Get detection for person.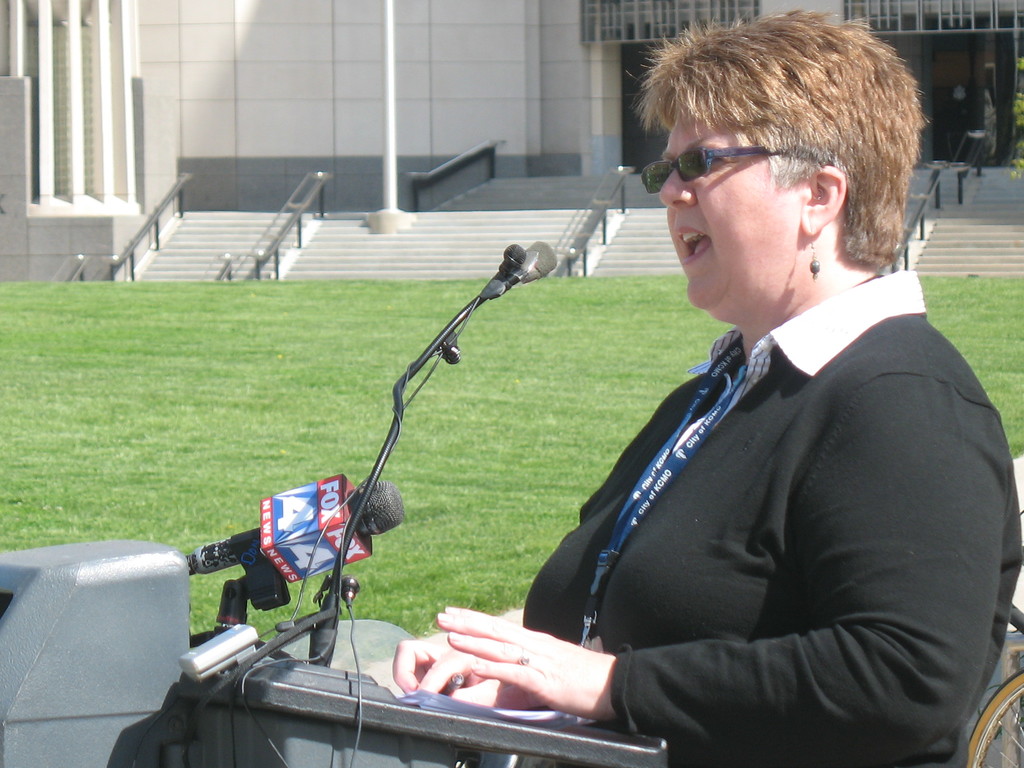
Detection: [left=454, top=79, right=993, bottom=763].
